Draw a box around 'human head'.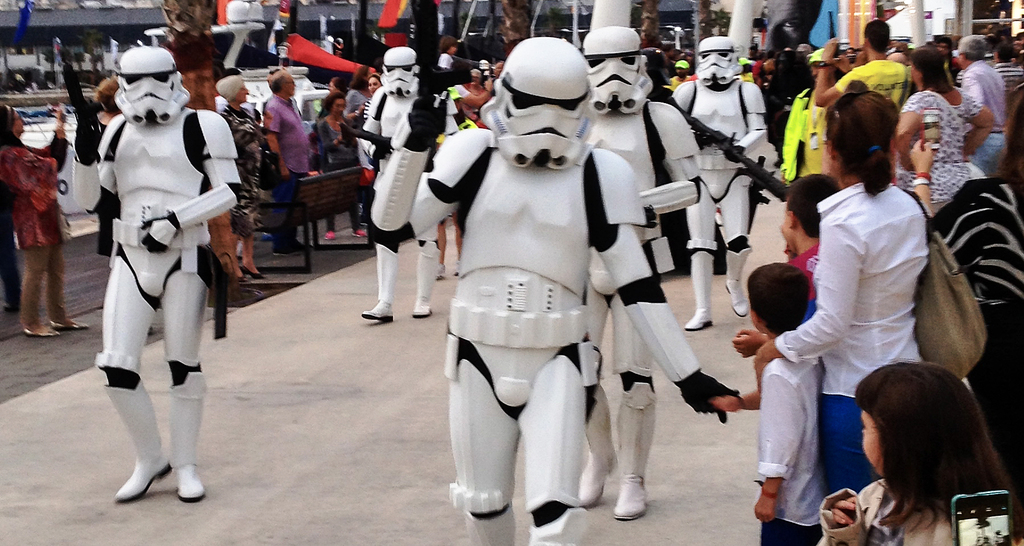
bbox=(268, 66, 298, 96).
